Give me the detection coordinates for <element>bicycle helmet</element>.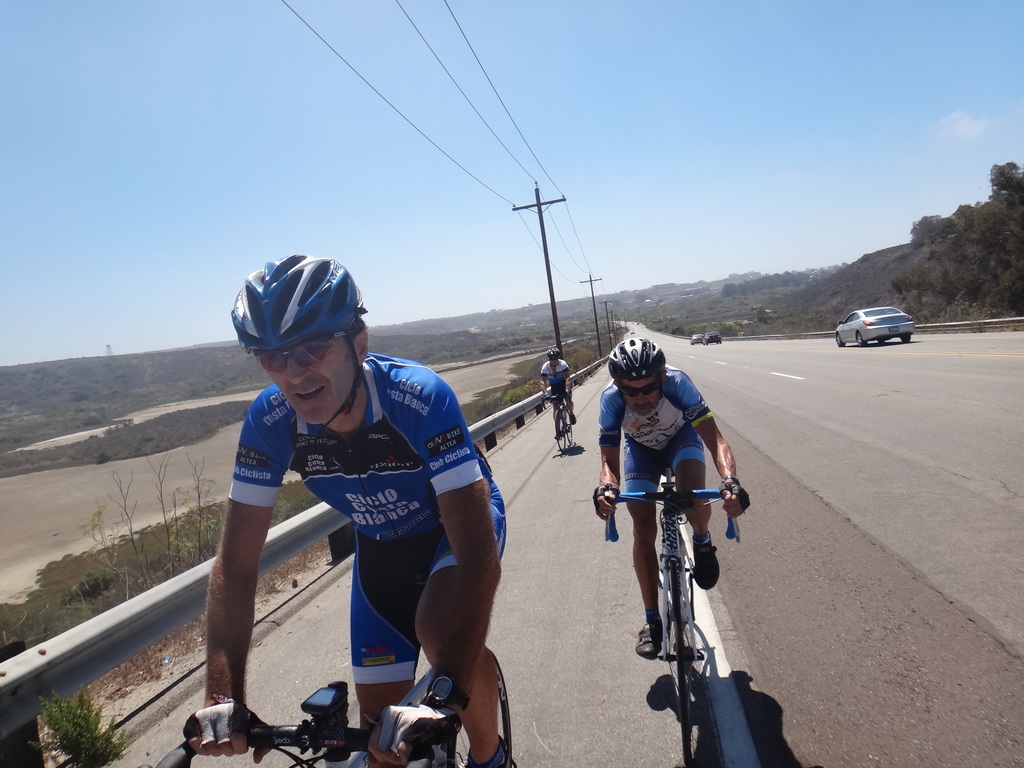
[x1=612, y1=335, x2=665, y2=383].
